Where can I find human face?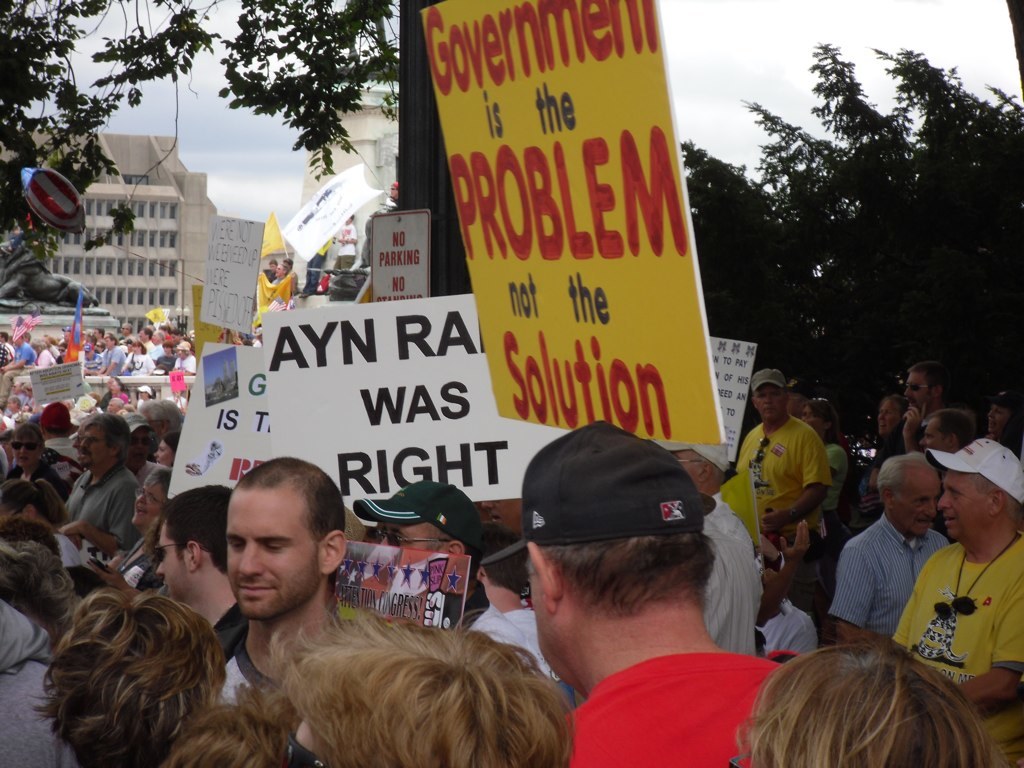
You can find it at bbox=(6, 432, 41, 473).
